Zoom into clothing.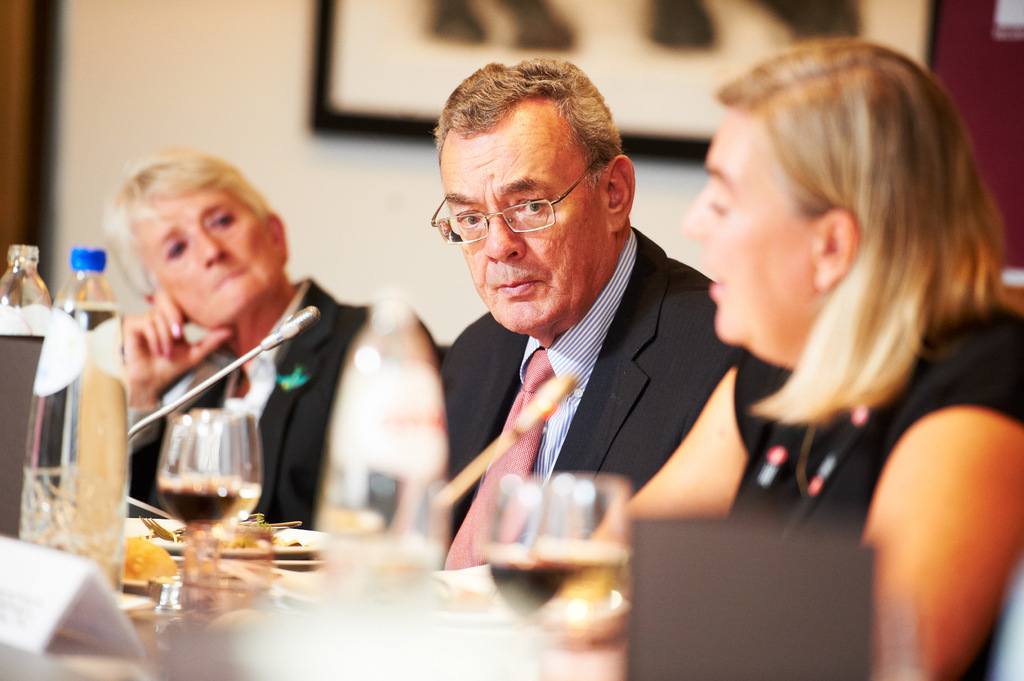
Zoom target: {"left": 435, "top": 215, "right": 726, "bottom": 592}.
